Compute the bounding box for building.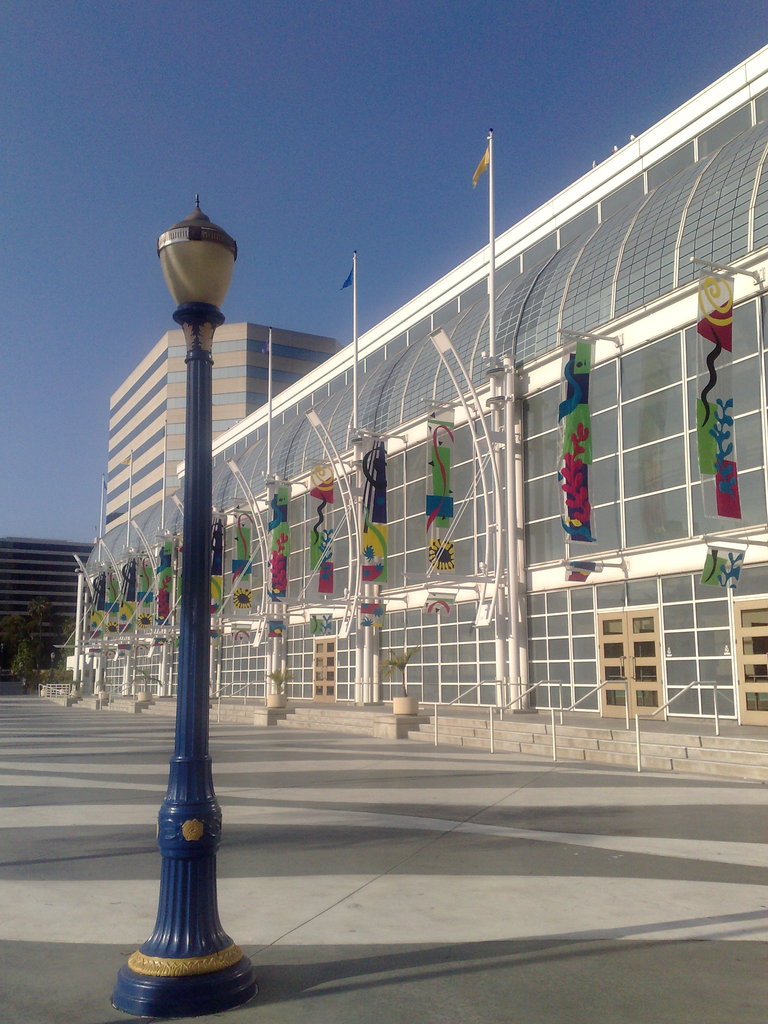
0/538/96/645.
